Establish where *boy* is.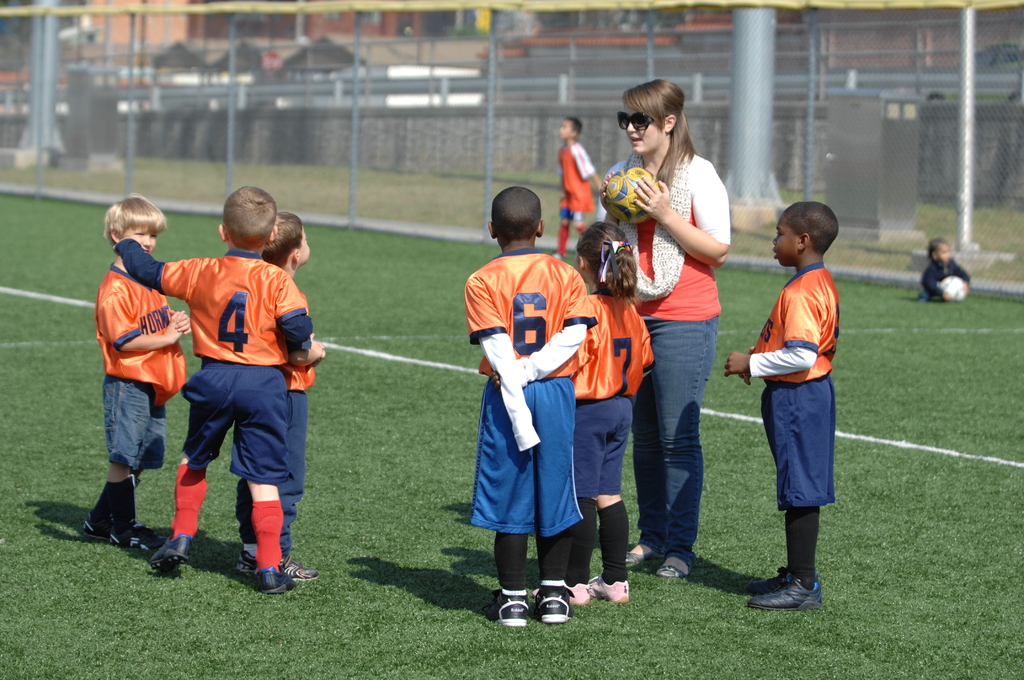
Established at rect(468, 186, 595, 624).
